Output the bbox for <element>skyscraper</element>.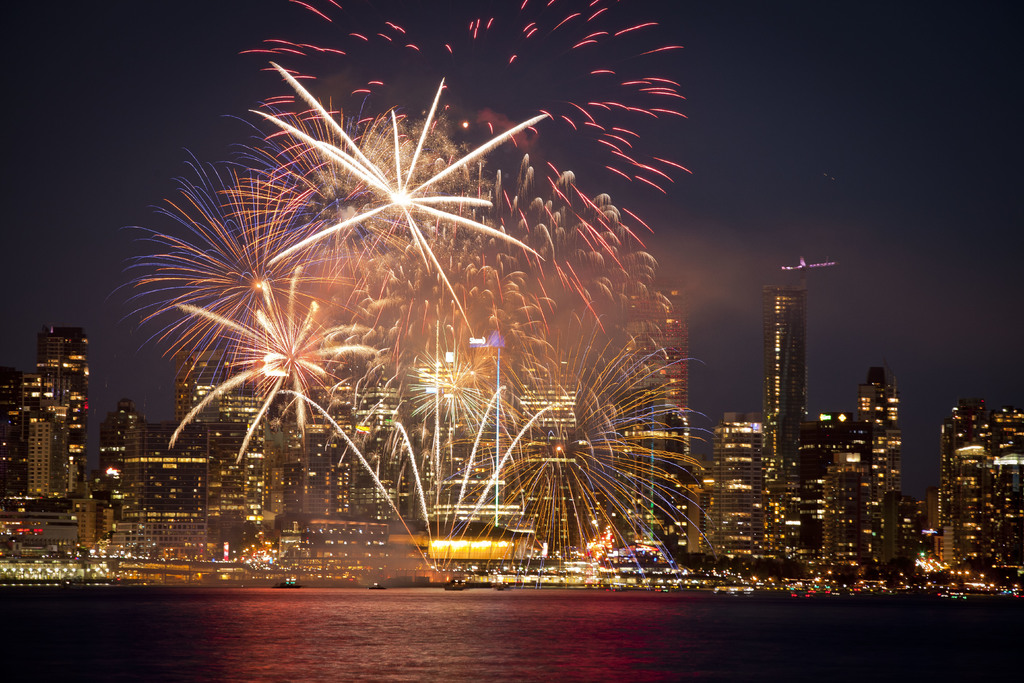
2,308,100,539.
